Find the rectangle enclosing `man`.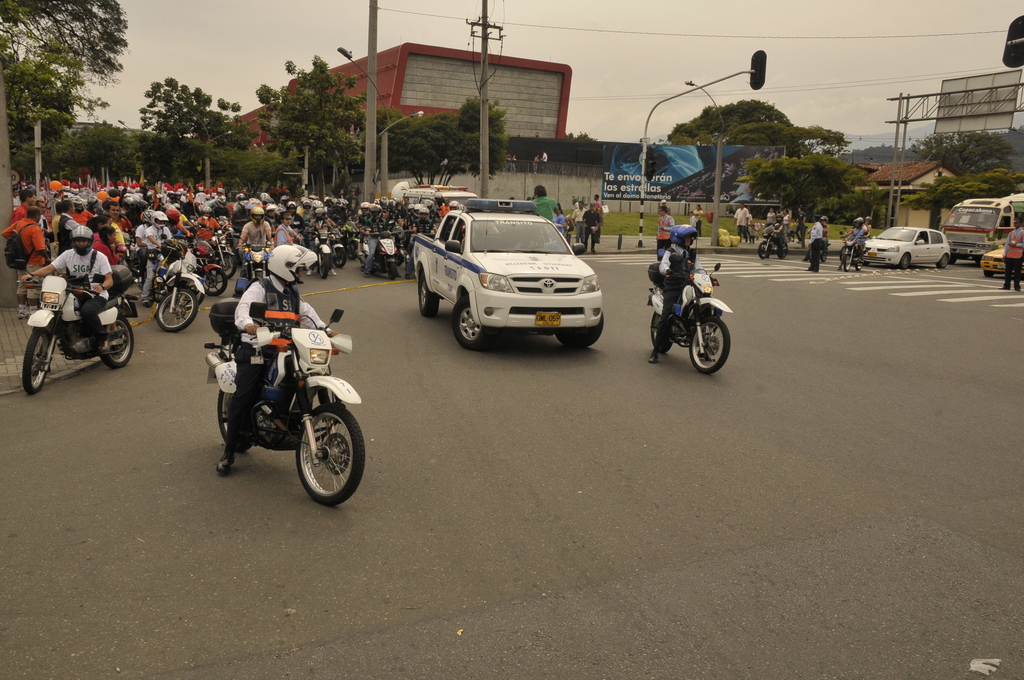
BBox(531, 183, 561, 223).
